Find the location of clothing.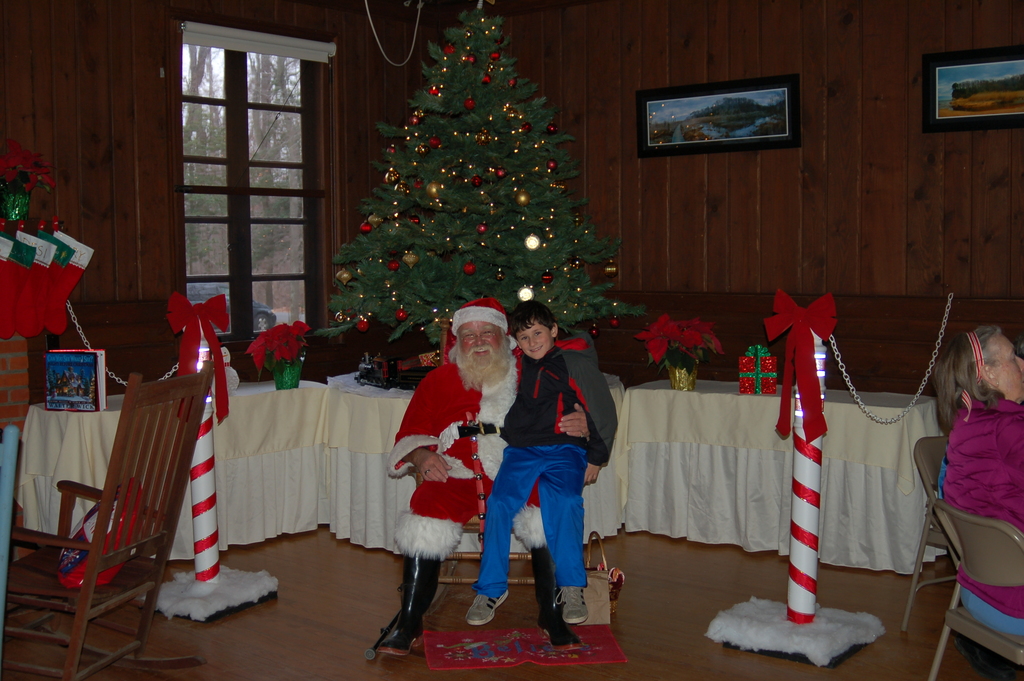
Location: x1=387 y1=356 x2=545 y2=561.
